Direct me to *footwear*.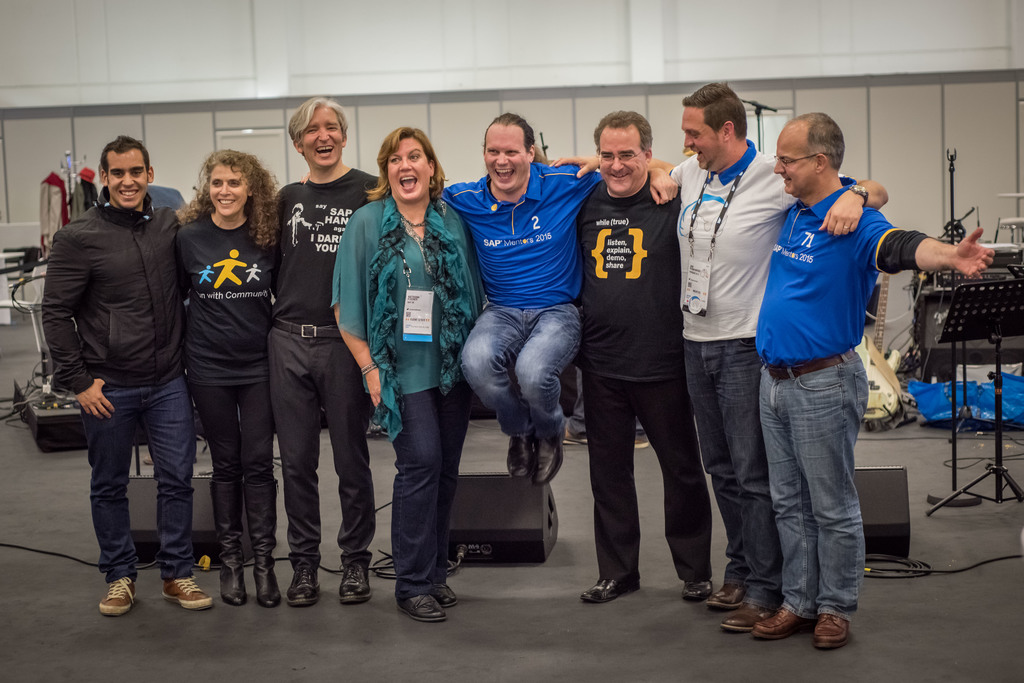
Direction: Rect(682, 581, 711, 600).
